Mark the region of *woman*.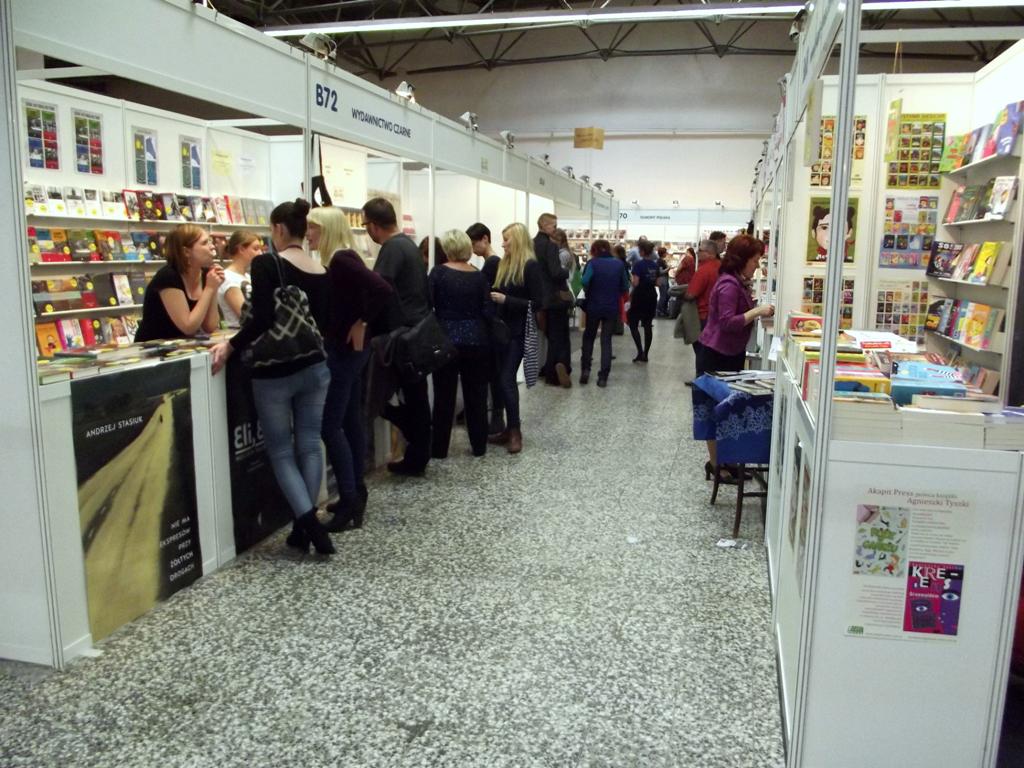
Region: {"x1": 214, "y1": 232, "x2": 259, "y2": 334}.
